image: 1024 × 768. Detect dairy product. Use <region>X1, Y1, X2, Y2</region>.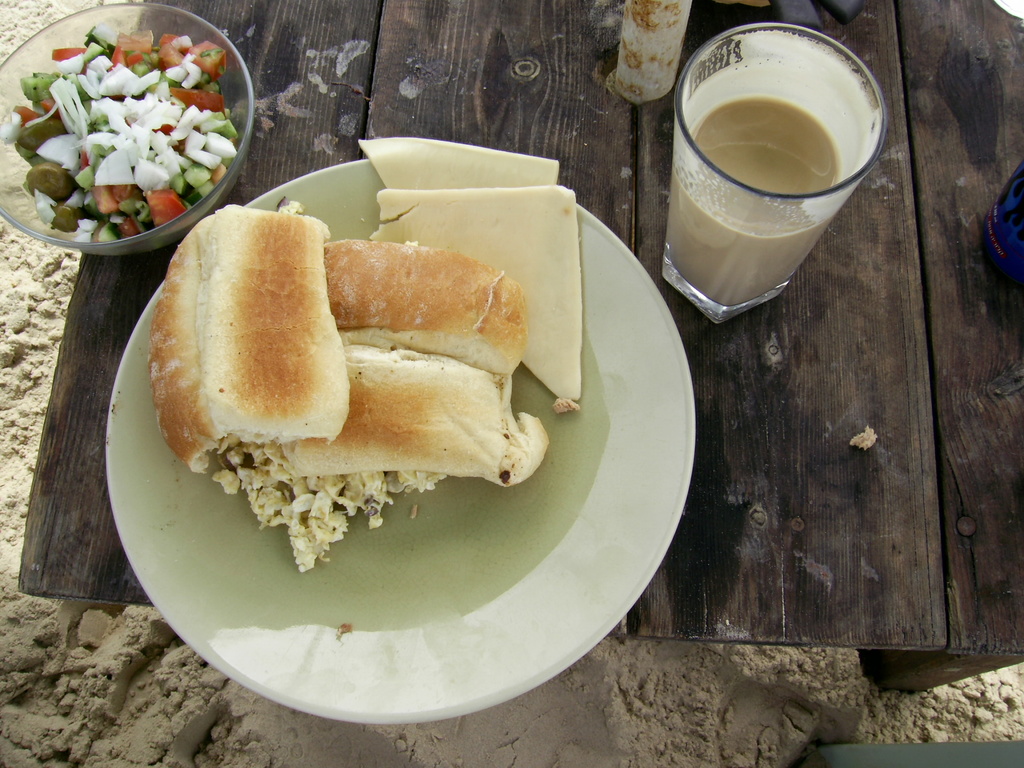
<region>361, 182, 583, 403</region>.
